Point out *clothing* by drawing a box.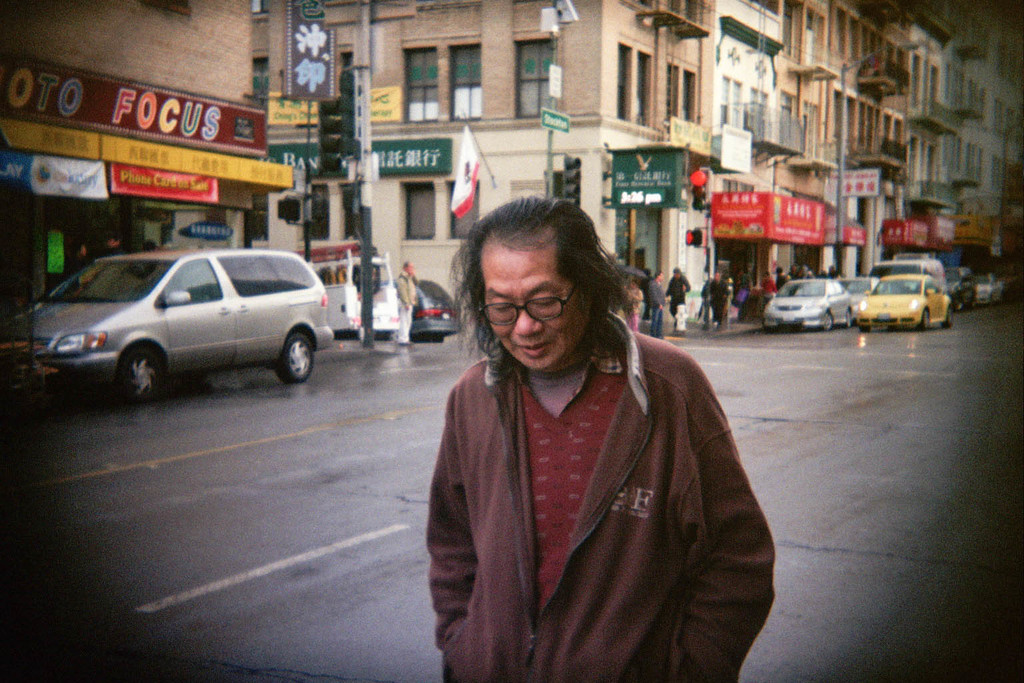
box=[395, 268, 419, 346].
